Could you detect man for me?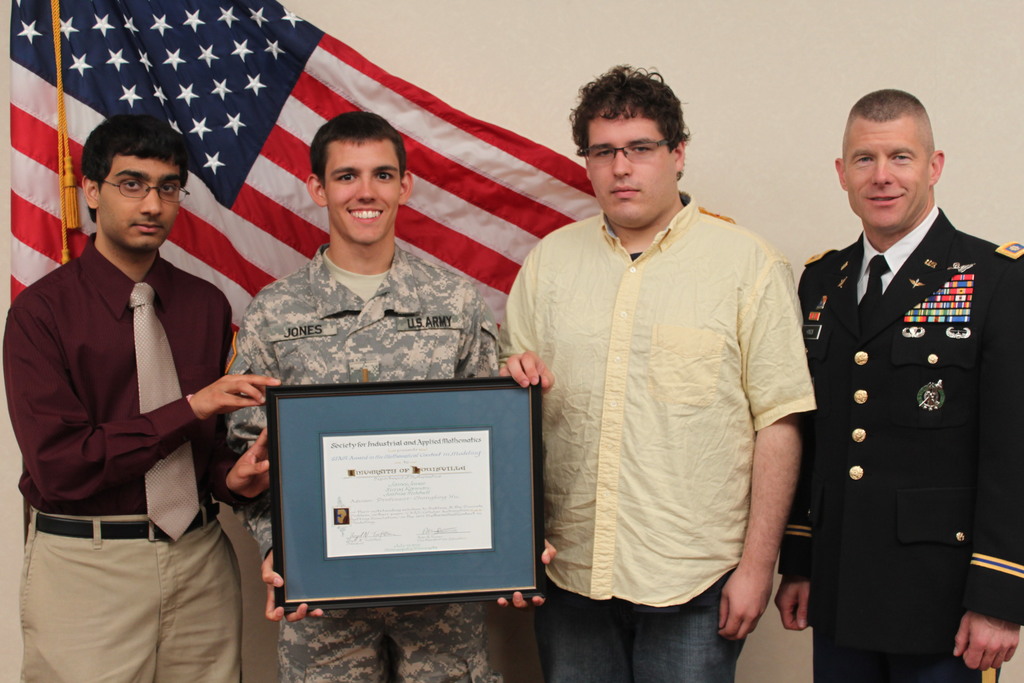
Detection result: [490, 60, 817, 682].
